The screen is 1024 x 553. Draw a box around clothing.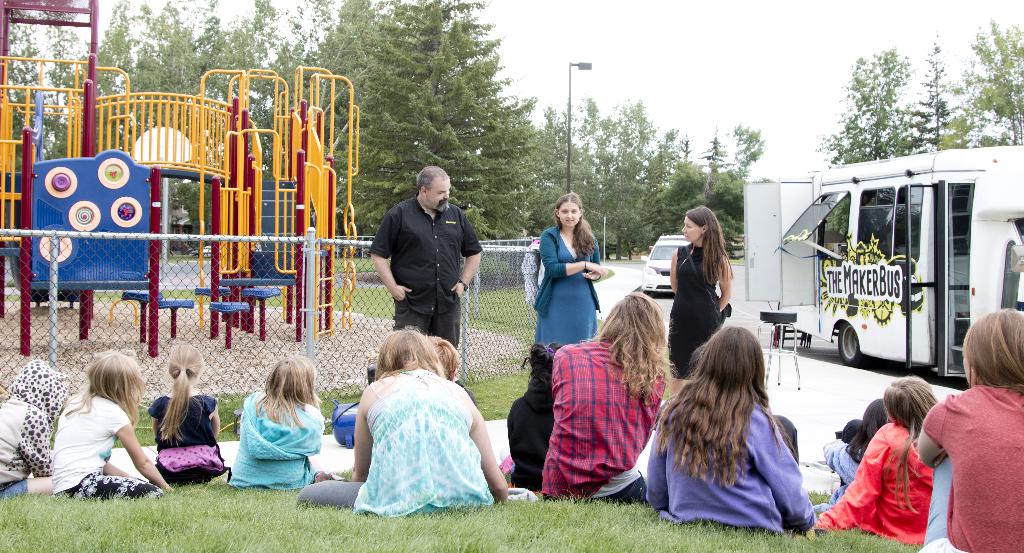
crop(550, 342, 664, 508).
